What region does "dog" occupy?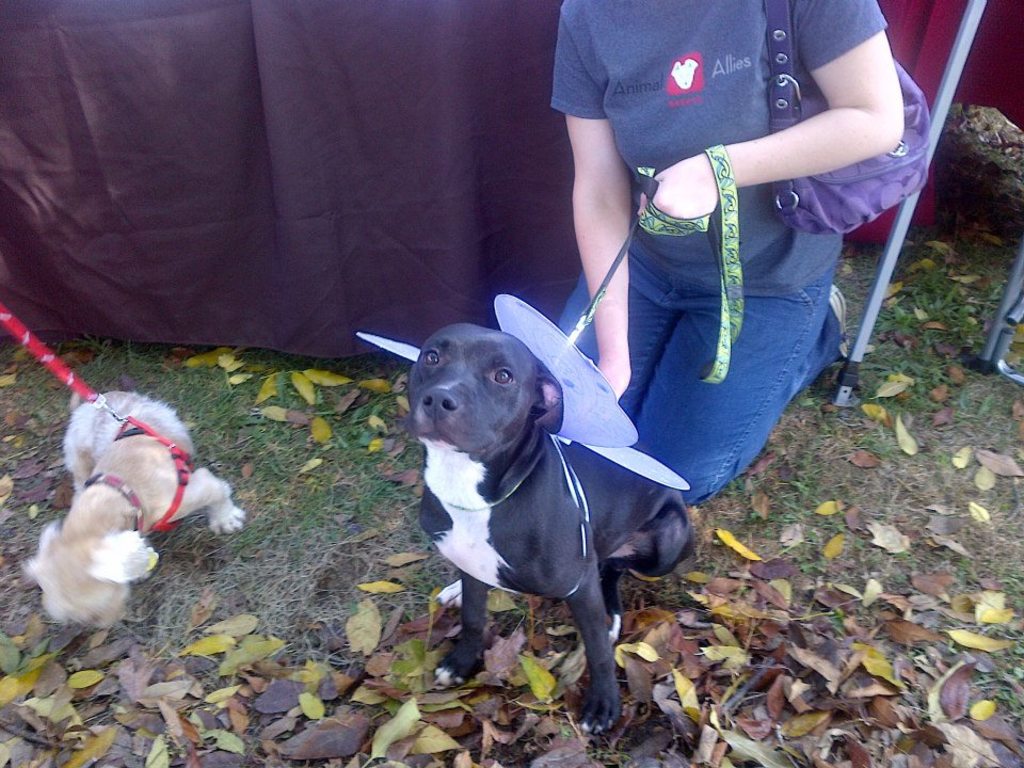
region(23, 390, 246, 629).
